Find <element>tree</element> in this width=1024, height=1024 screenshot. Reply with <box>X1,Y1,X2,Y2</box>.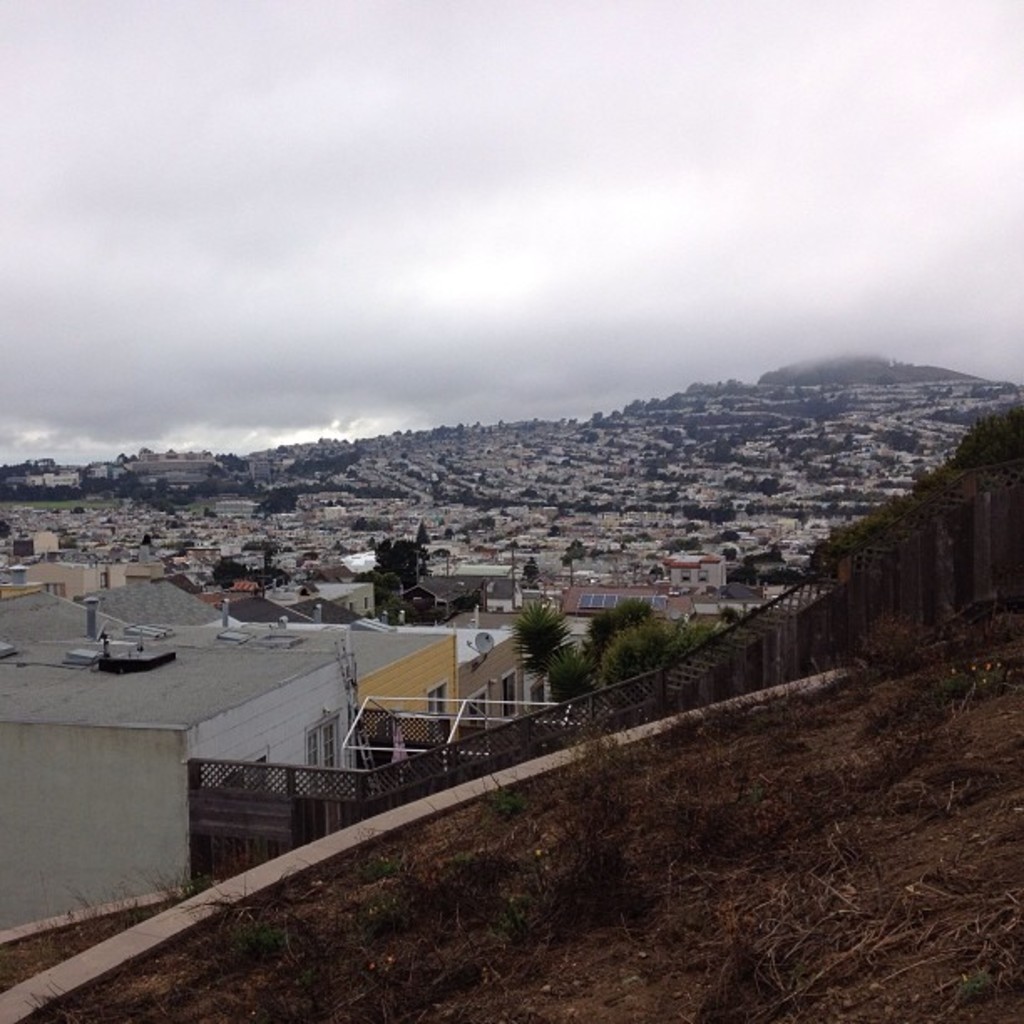
<box>547,631,589,694</box>.
